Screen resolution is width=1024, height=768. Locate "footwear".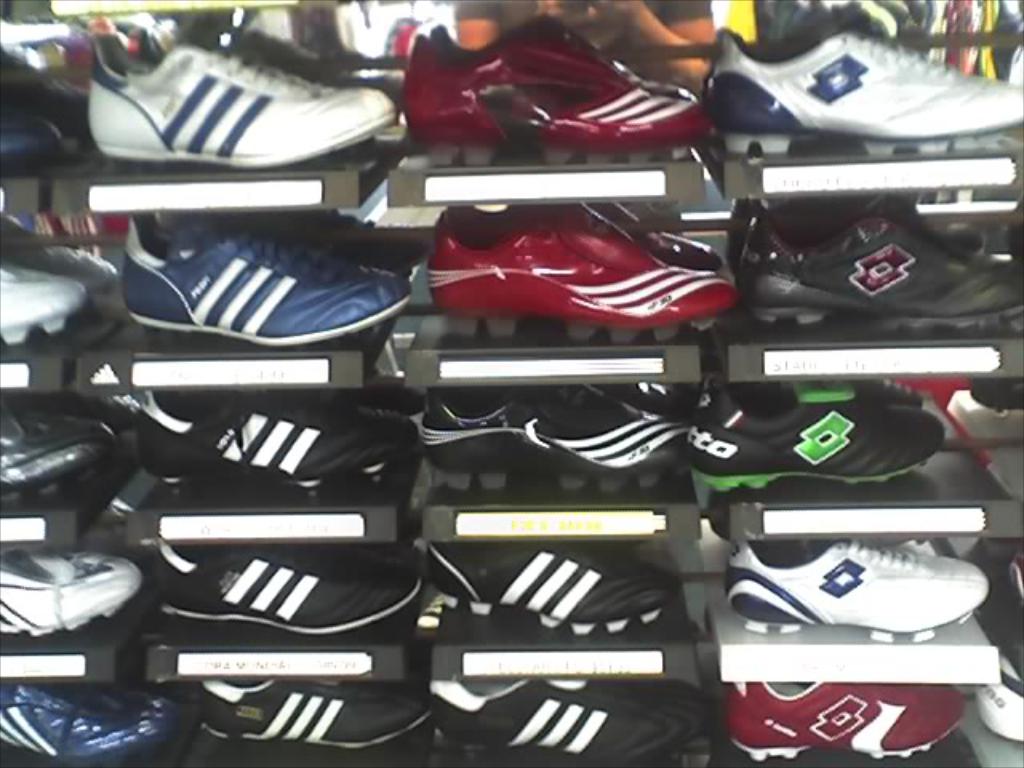
BBox(78, 42, 410, 166).
